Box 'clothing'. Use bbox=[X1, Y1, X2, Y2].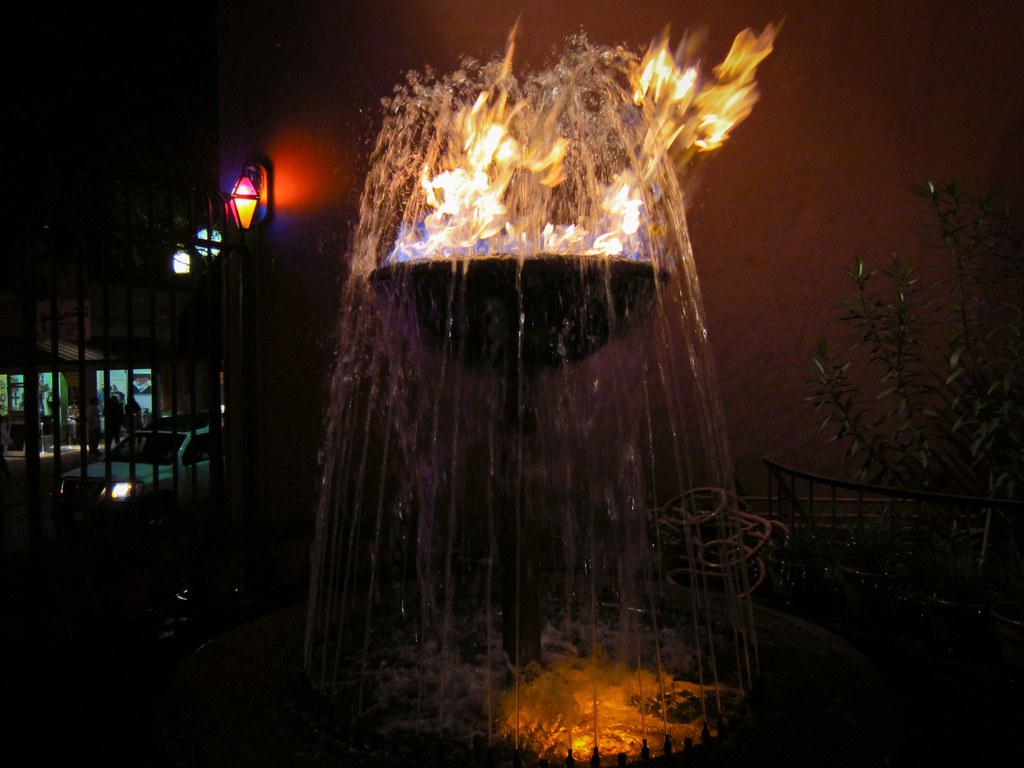
bbox=[104, 401, 124, 456].
